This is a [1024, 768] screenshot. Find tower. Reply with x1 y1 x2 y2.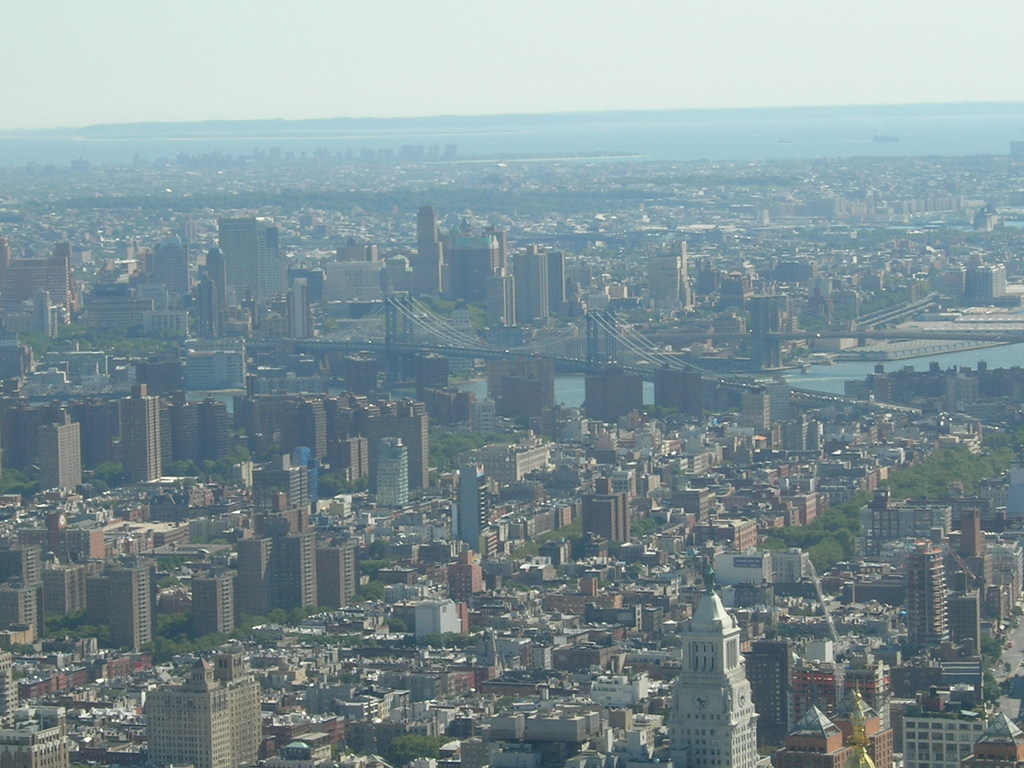
207 248 226 326.
